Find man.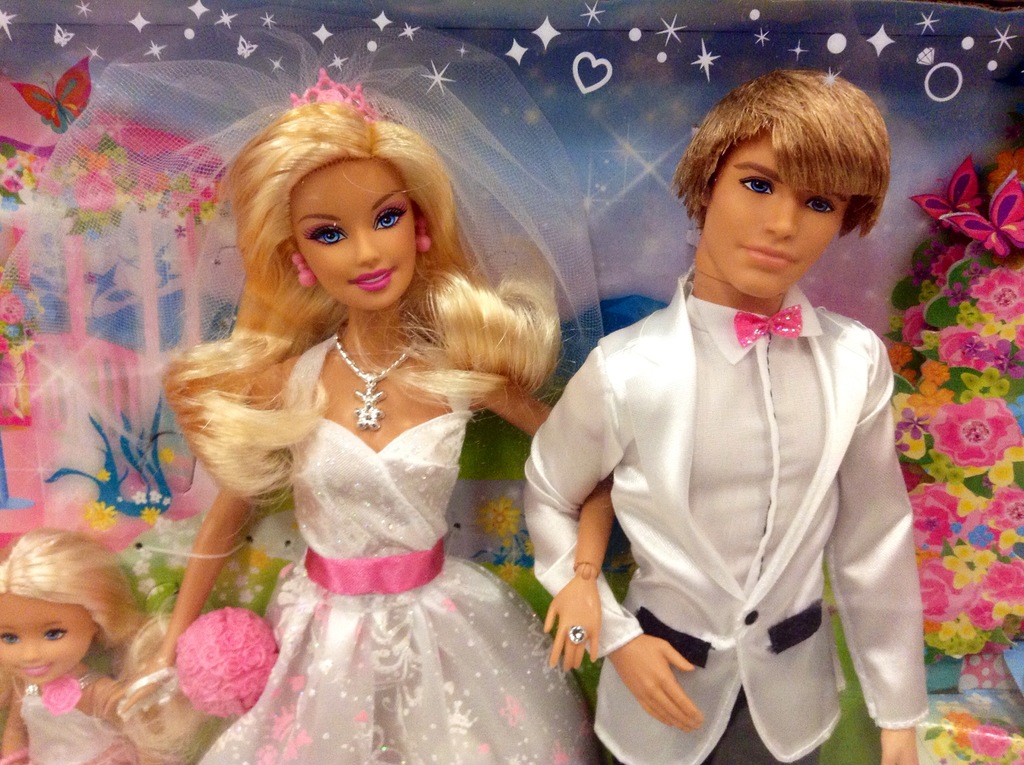
(520, 52, 923, 744).
